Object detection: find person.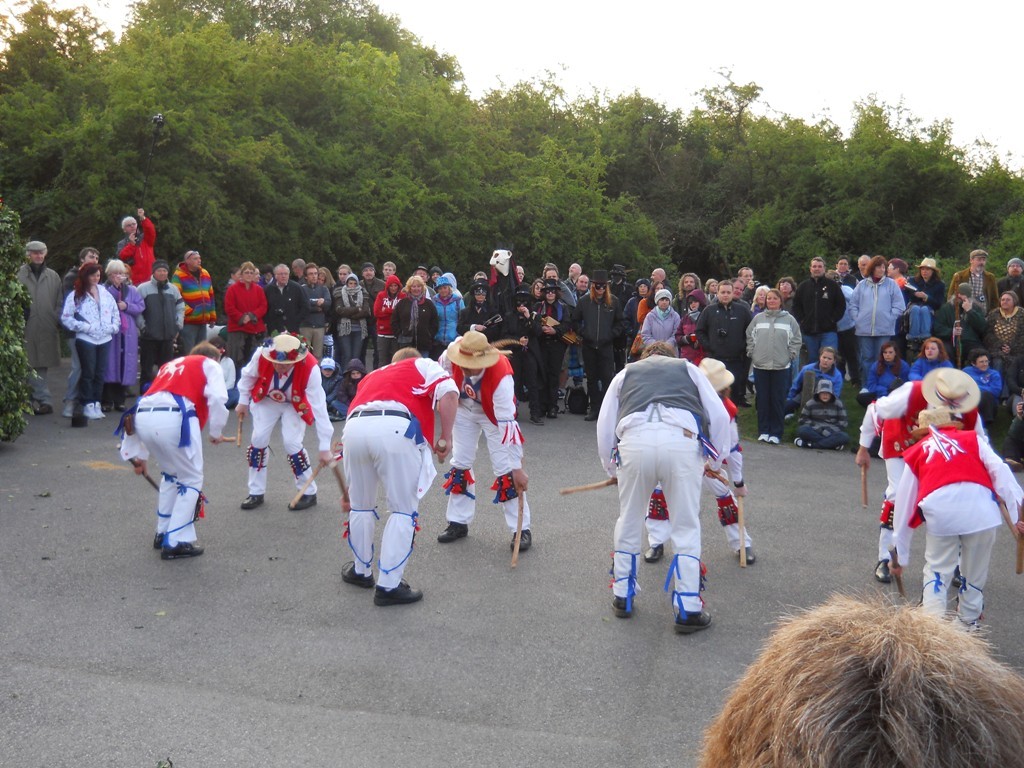
crop(53, 235, 115, 420).
